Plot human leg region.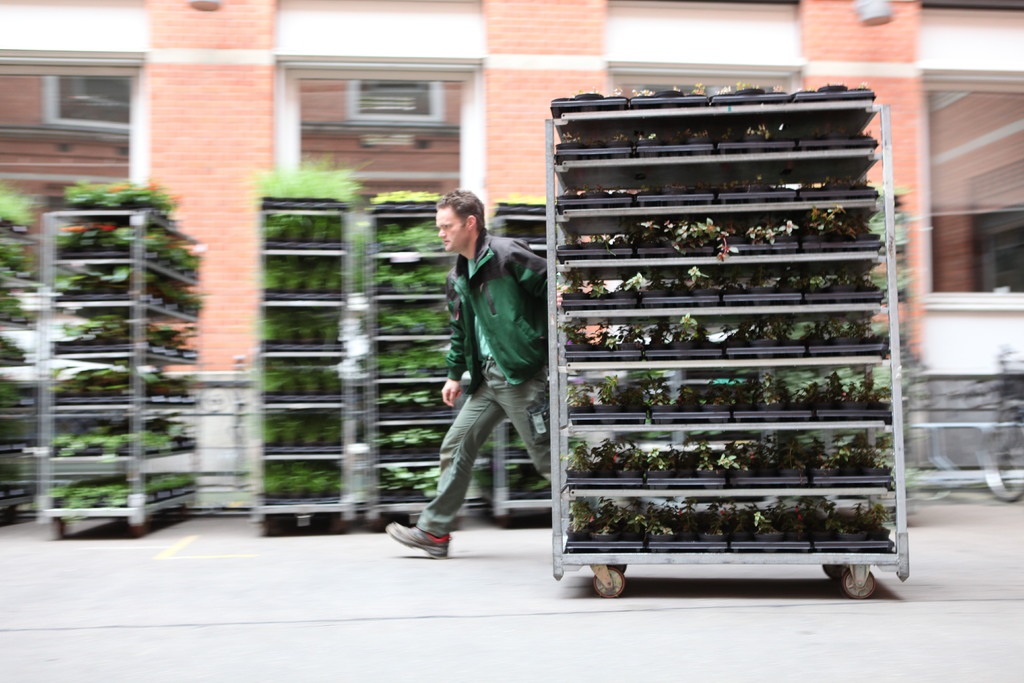
Plotted at (504, 382, 551, 483).
